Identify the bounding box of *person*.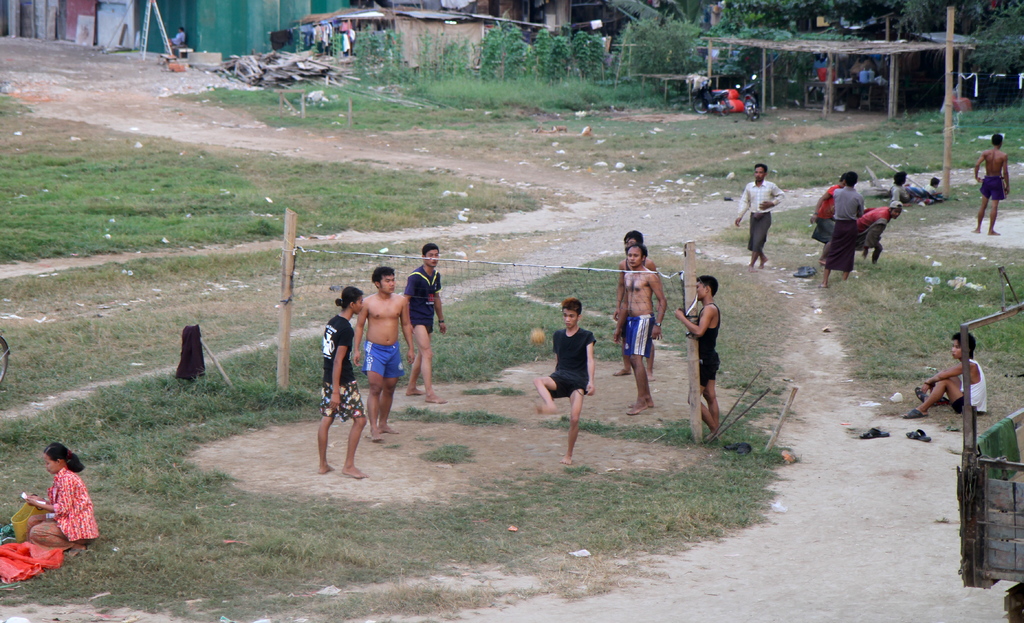
Rect(355, 268, 419, 439).
